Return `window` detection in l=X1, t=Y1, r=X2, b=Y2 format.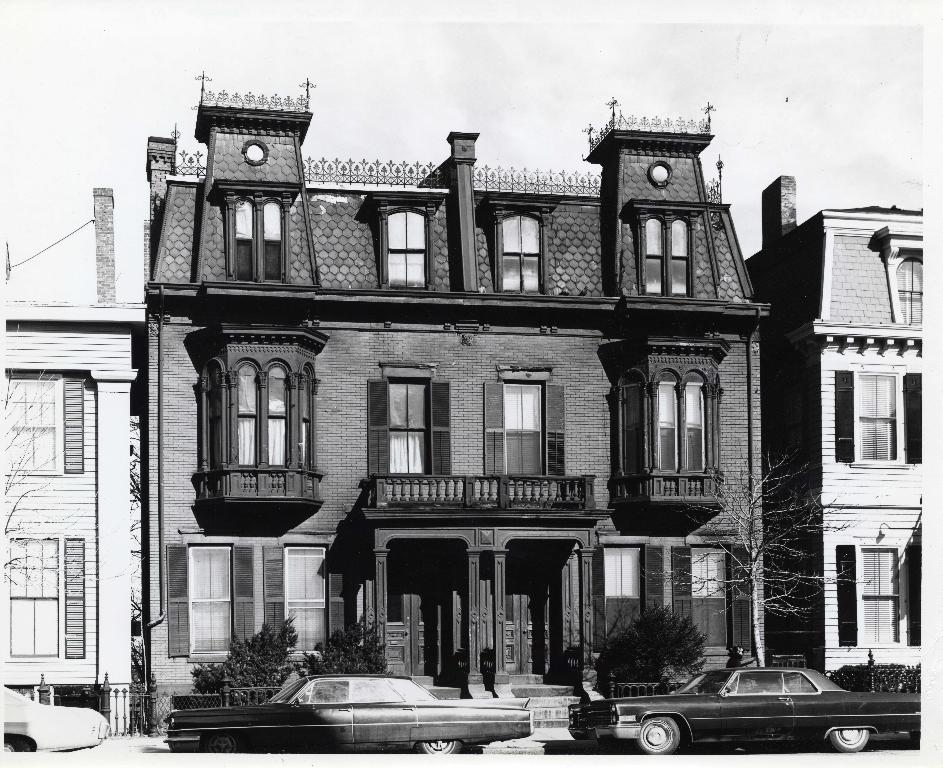
l=849, t=366, r=912, b=467.
